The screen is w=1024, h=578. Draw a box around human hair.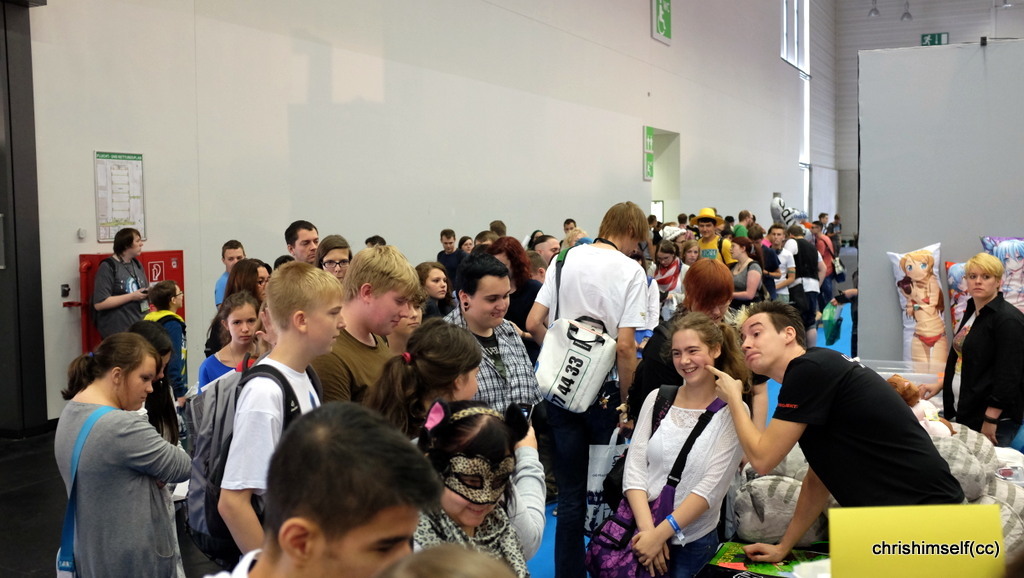
left=251, top=407, right=425, bottom=565.
